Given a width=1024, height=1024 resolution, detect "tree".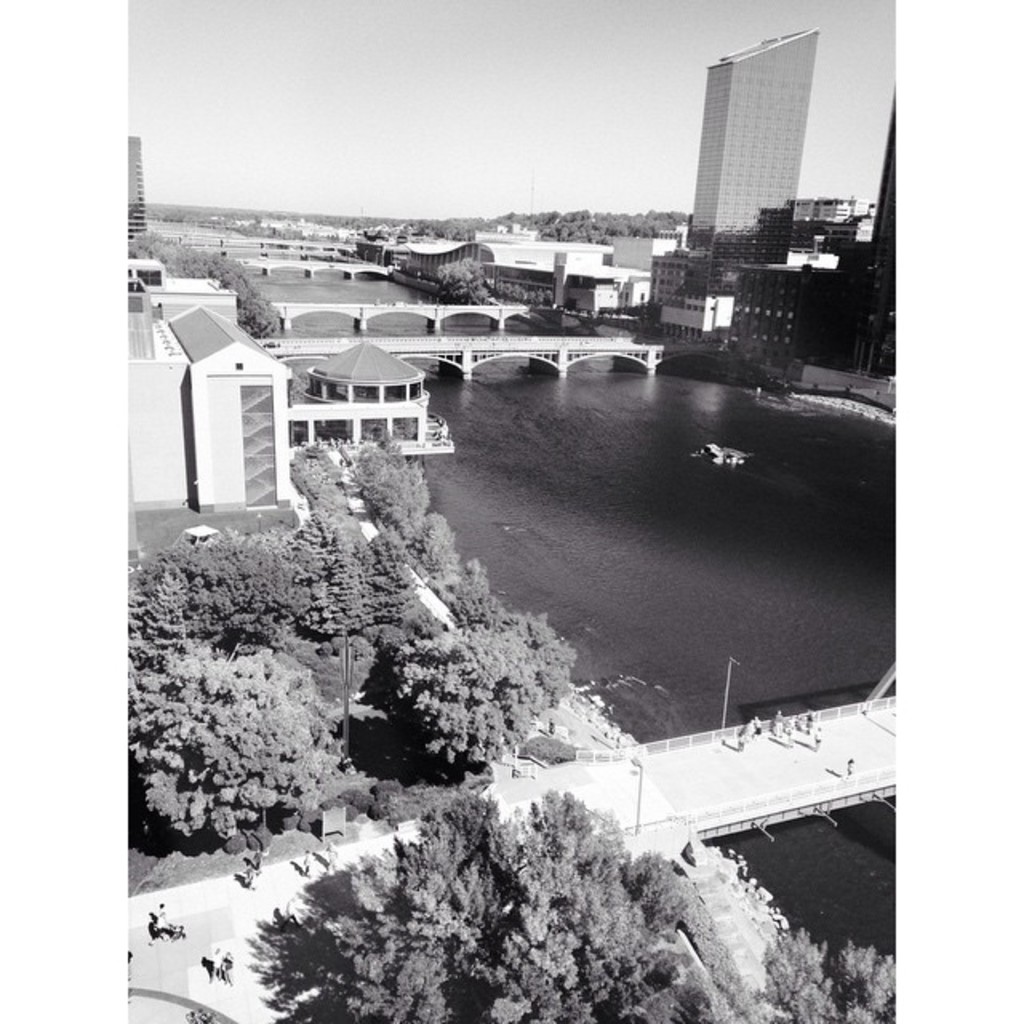
box(312, 786, 728, 1022).
